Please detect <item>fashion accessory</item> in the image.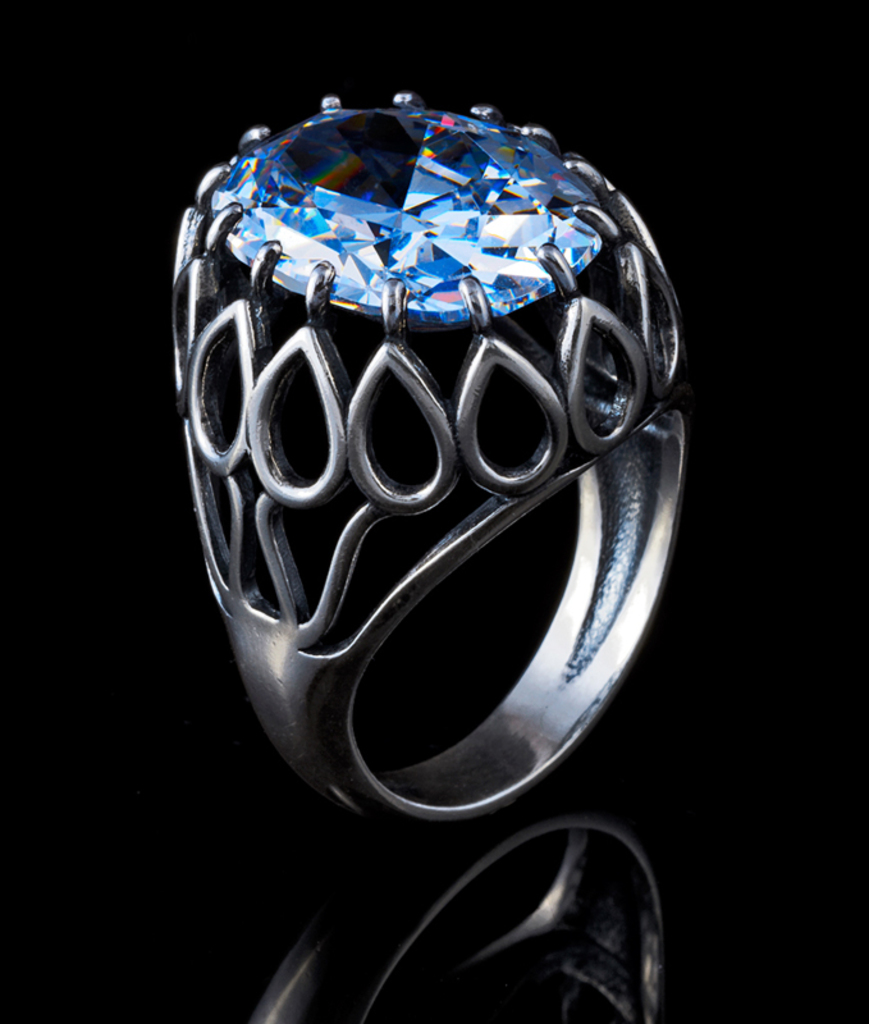
left=169, top=90, right=685, bottom=826.
